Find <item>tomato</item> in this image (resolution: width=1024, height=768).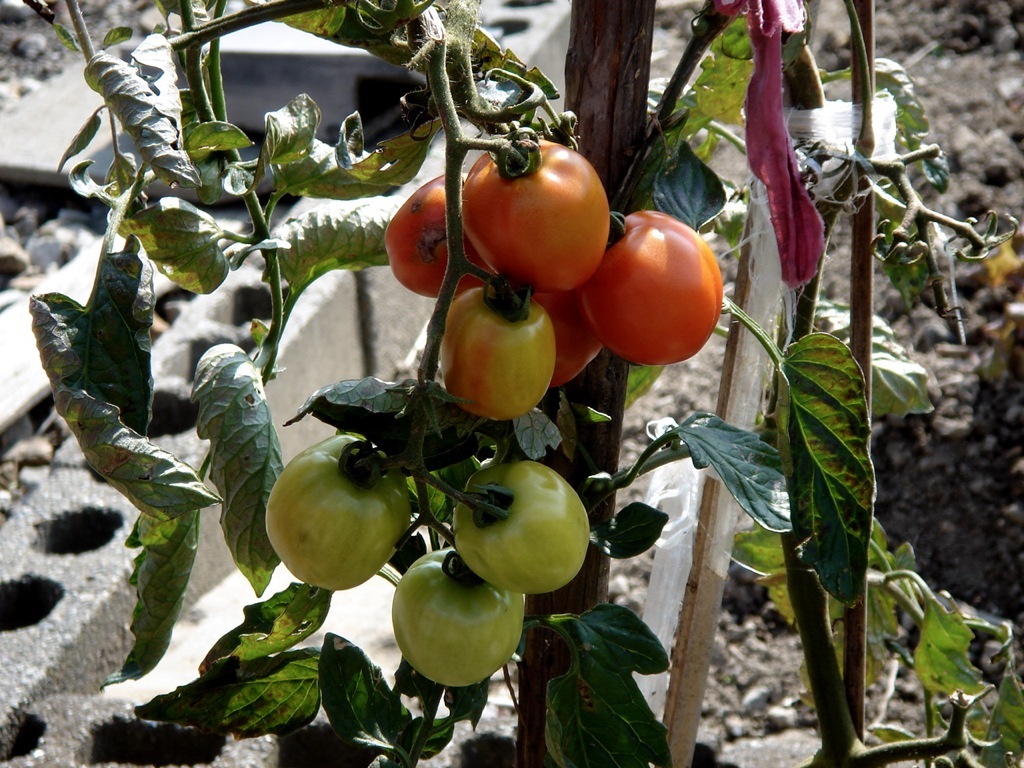
(458, 132, 614, 285).
